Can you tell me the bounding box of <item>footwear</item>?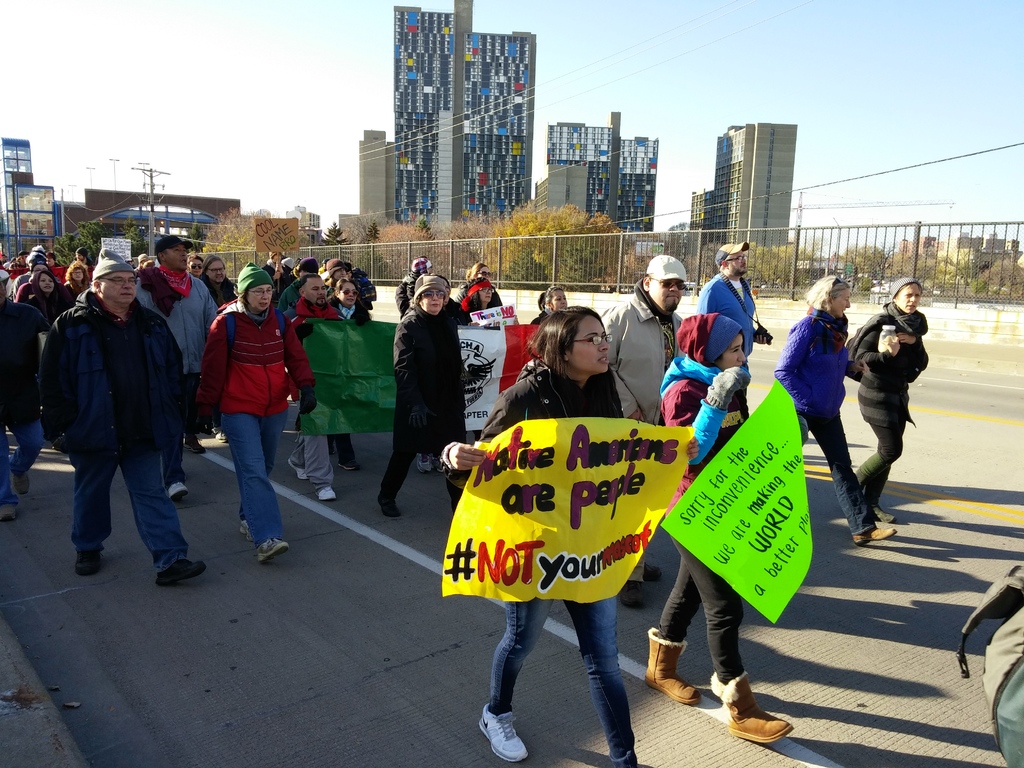
rect(339, 460, 358, 477).
